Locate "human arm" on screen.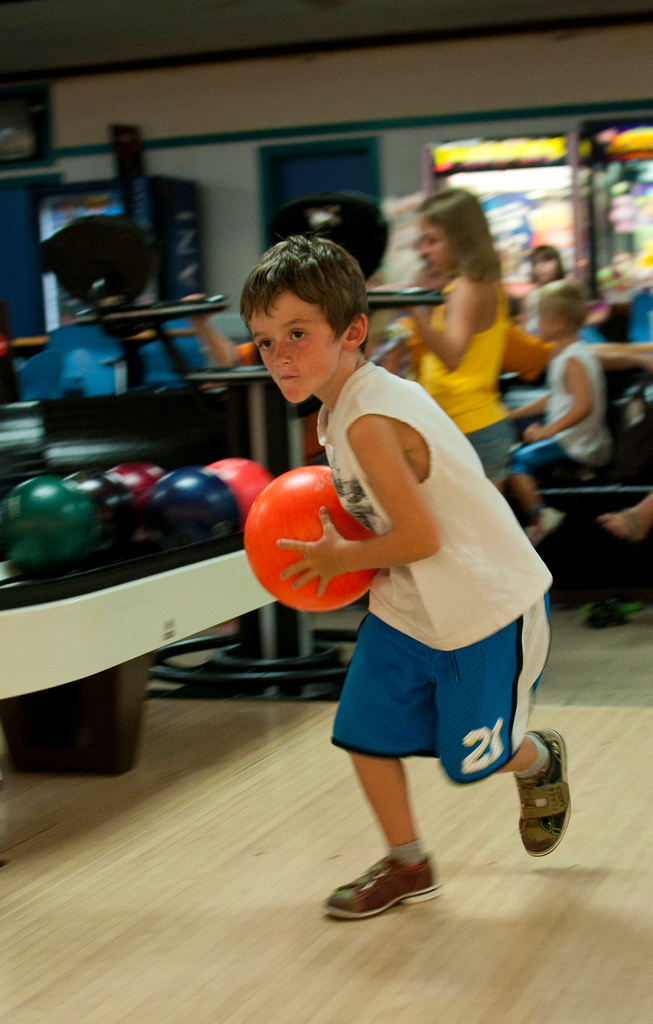
On screen at 285 418 437 599.
